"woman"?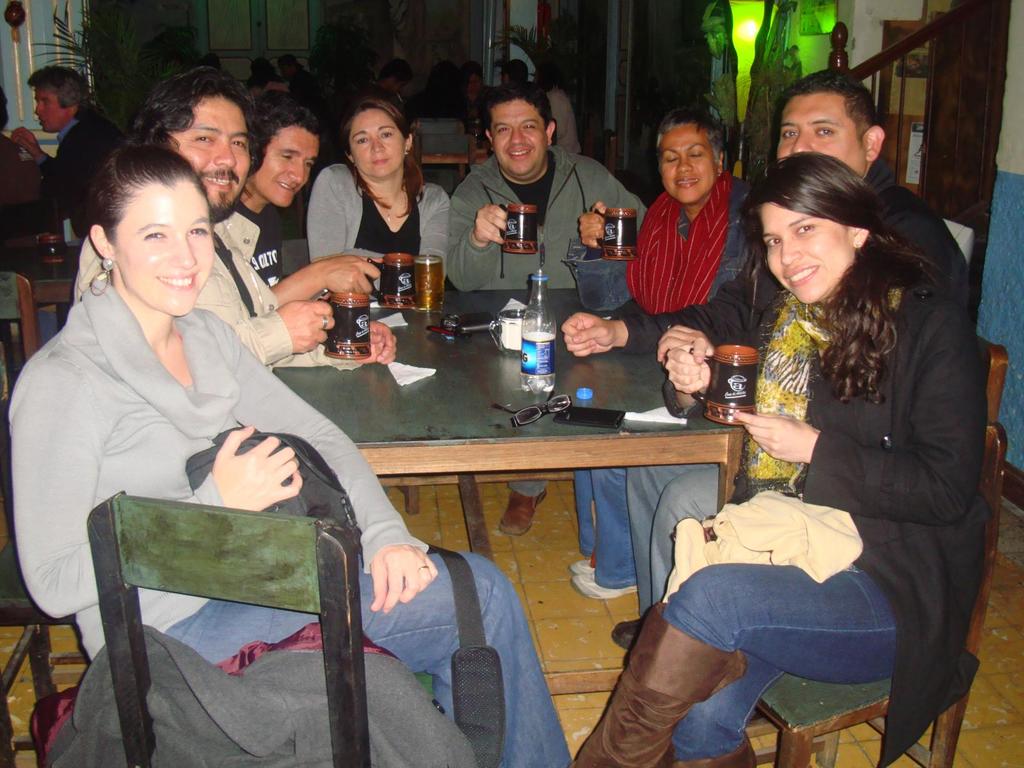
detection(305, 109, 436, 280)
